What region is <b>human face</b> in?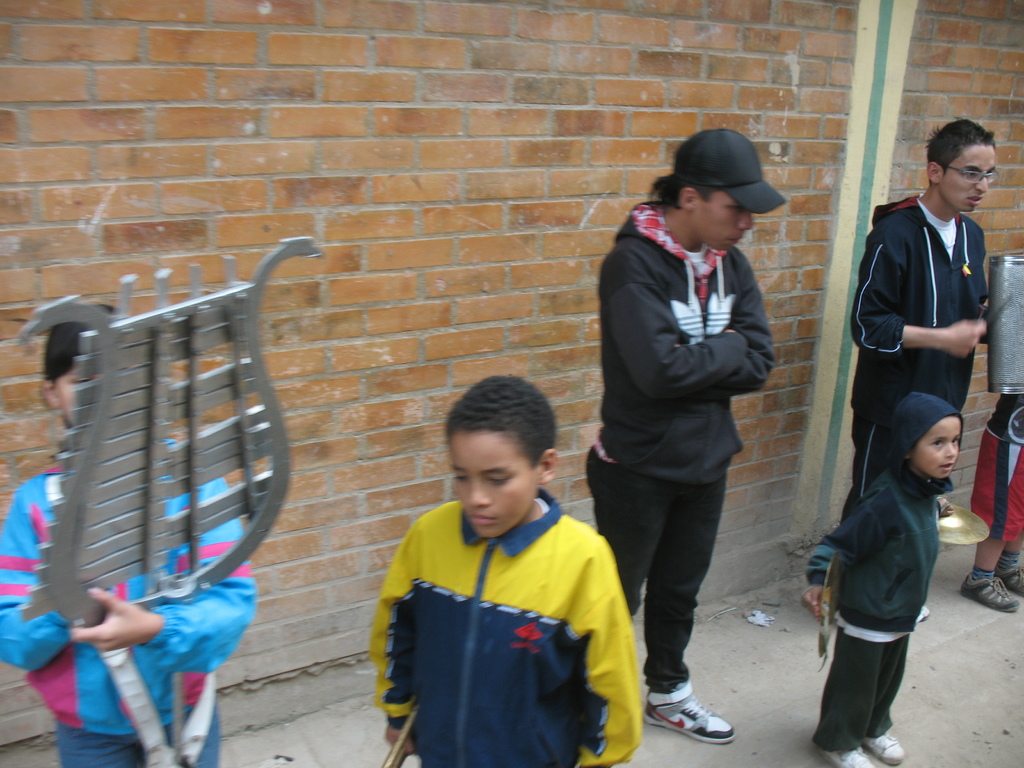
left=449, top=435, right=531, bottom=536.
